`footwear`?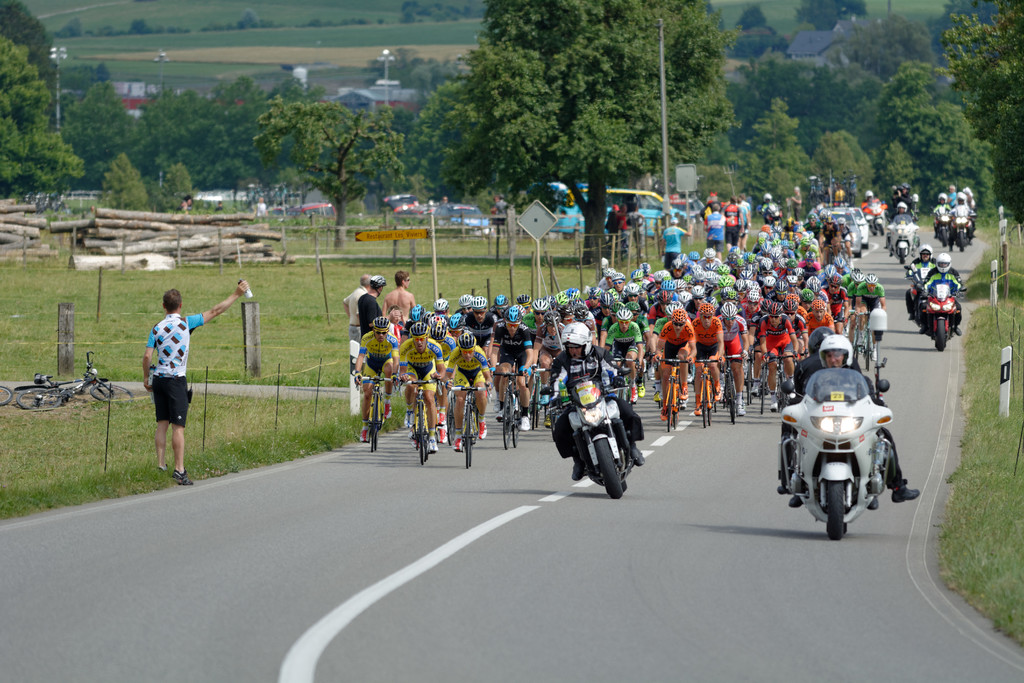
select_region(426, 436, 437, 450)
